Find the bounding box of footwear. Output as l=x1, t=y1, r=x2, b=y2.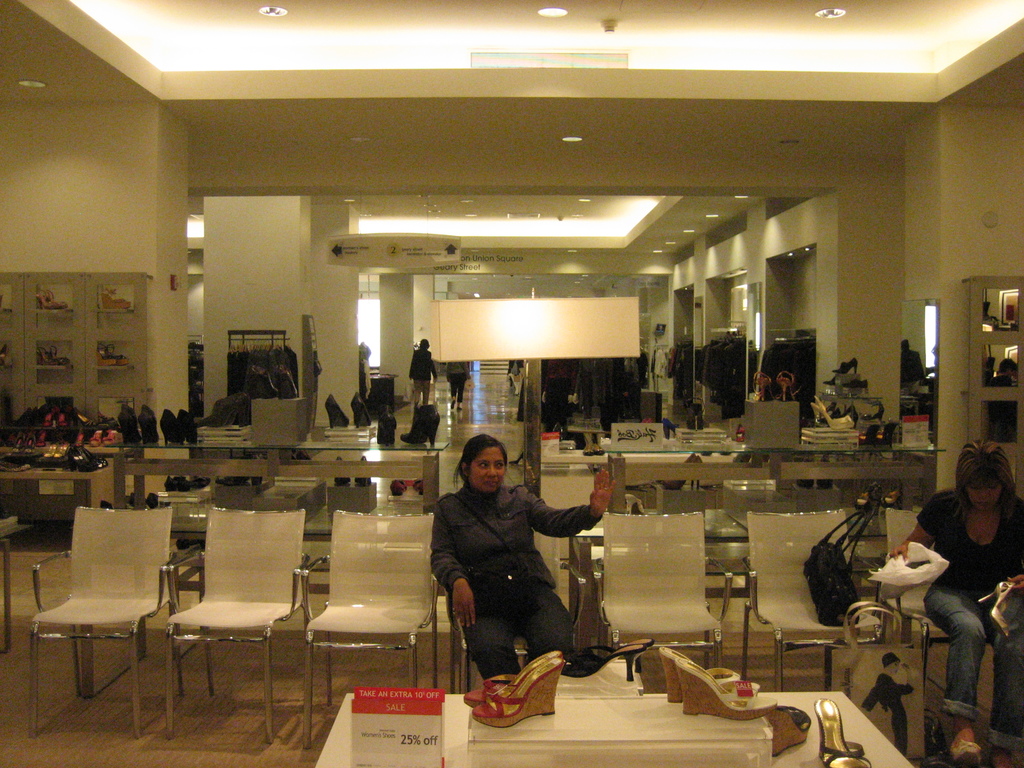
l=662, t=419, r=675, b=439.
